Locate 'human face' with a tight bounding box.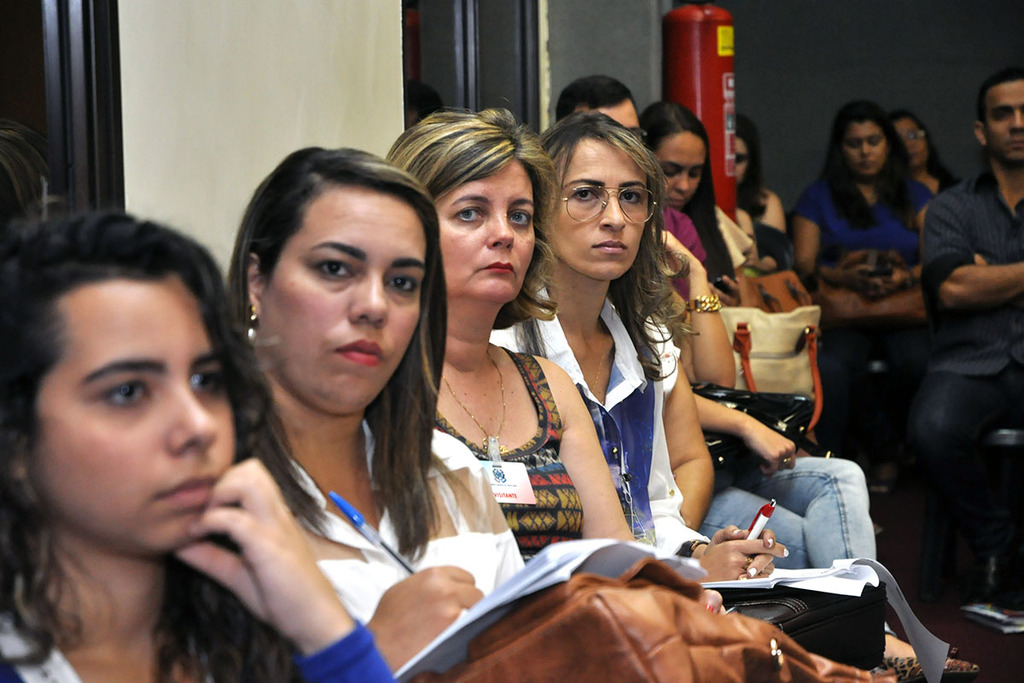
bbox=(732, 137, 748, 187).
